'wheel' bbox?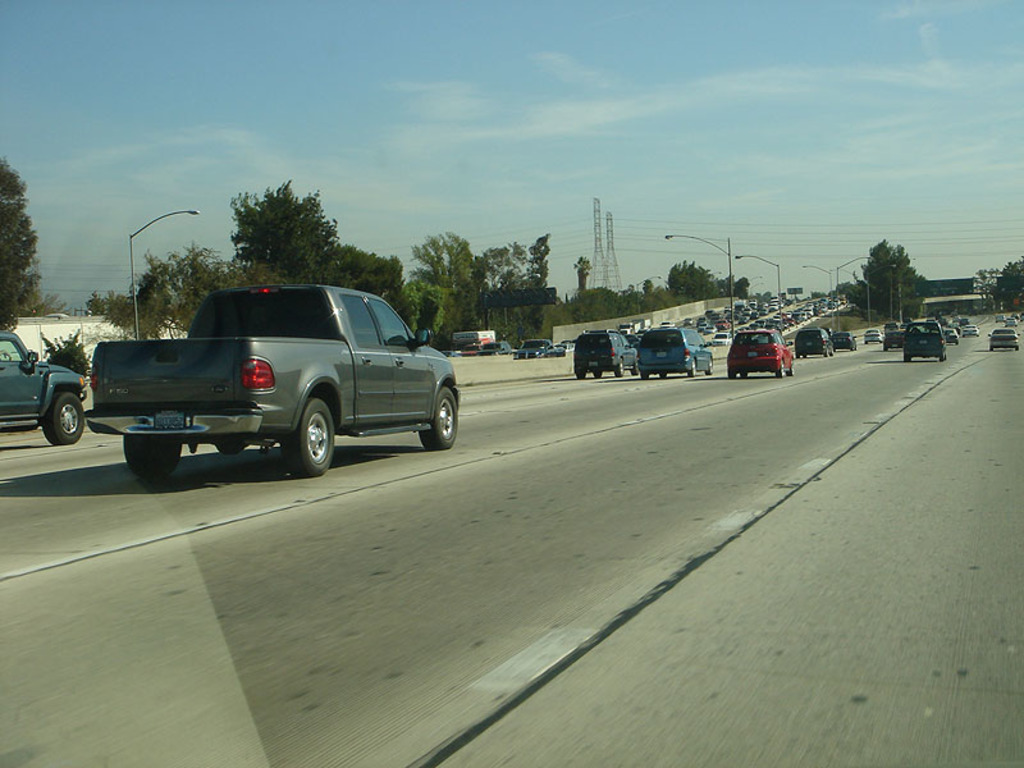
bbox=[634, 361, 641, 375]
